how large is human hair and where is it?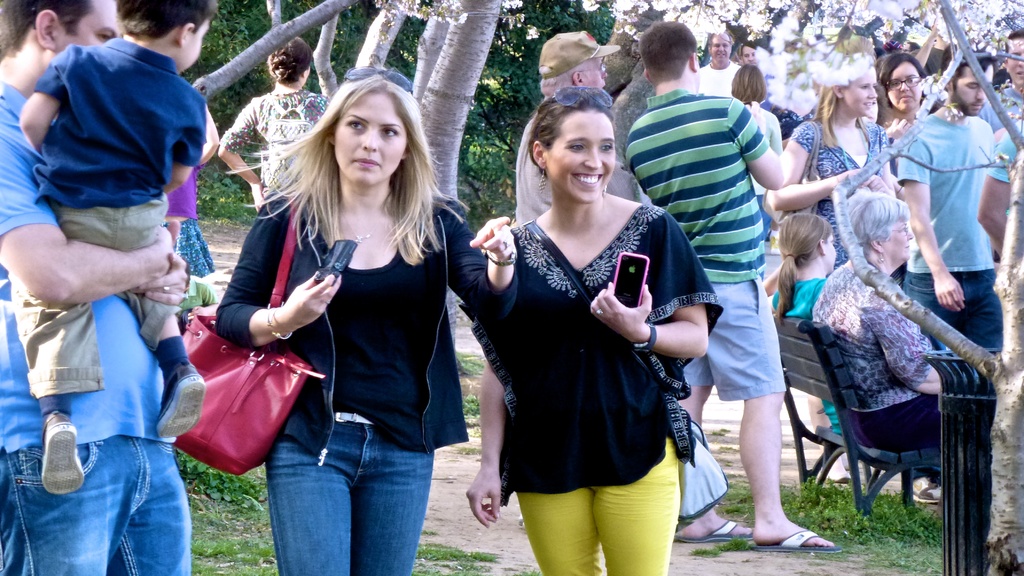
Bounding box: crop(775, 210, 831, 324).
